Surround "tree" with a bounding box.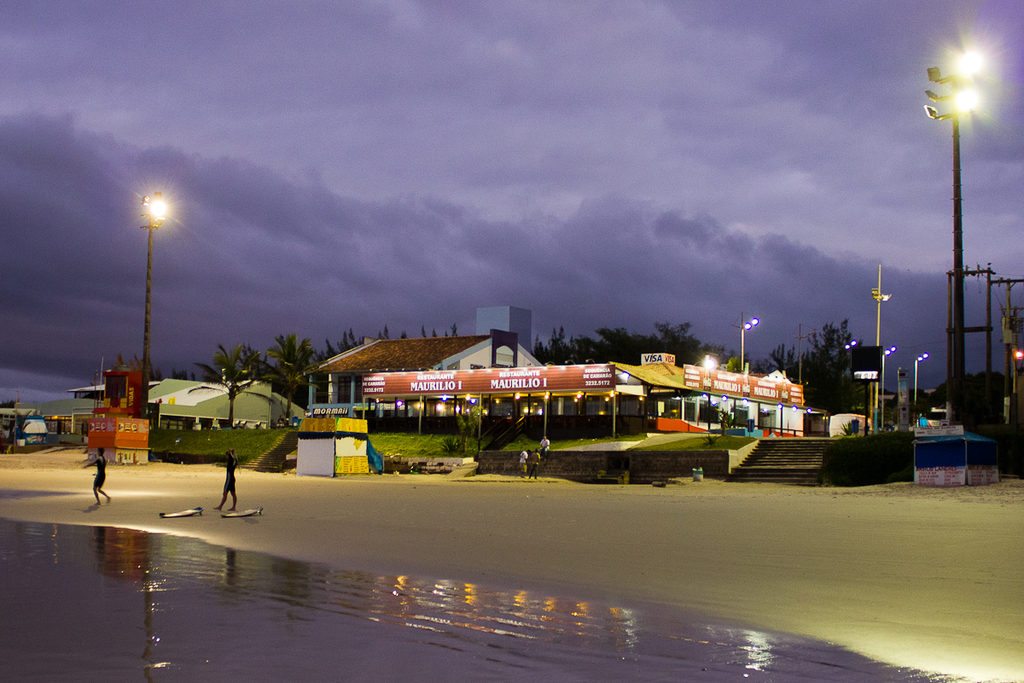
(161,362,189,385).
